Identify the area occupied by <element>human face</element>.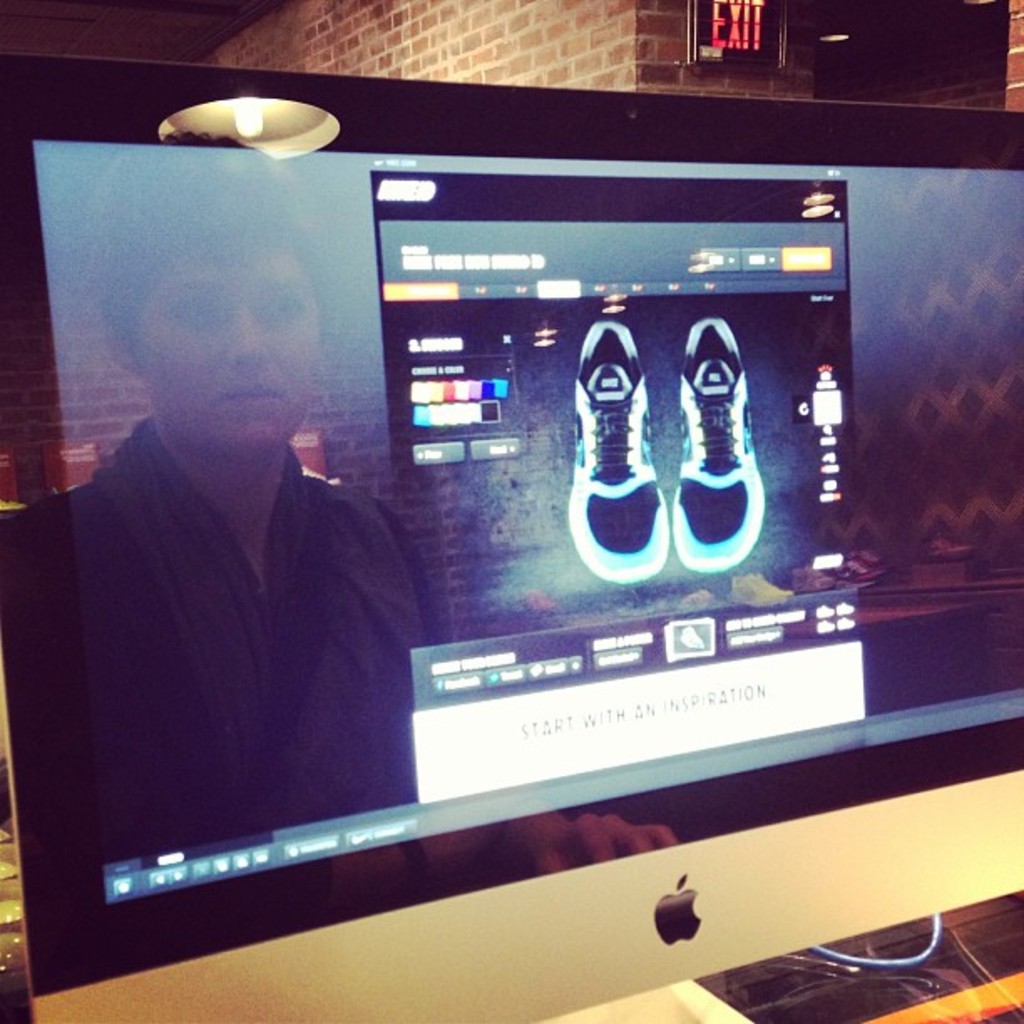
Area: locate(142, 244, 330, 465).
